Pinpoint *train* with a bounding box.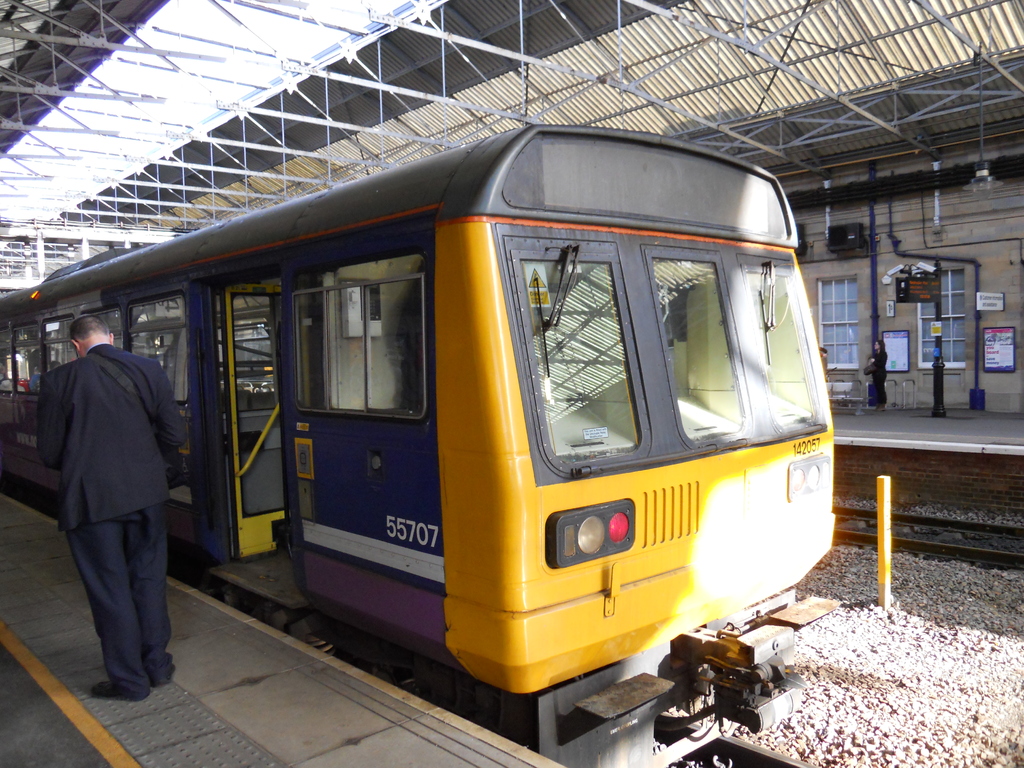
{"x1": 0, "y1": 125, "x2": 845, "y2": 767}.
